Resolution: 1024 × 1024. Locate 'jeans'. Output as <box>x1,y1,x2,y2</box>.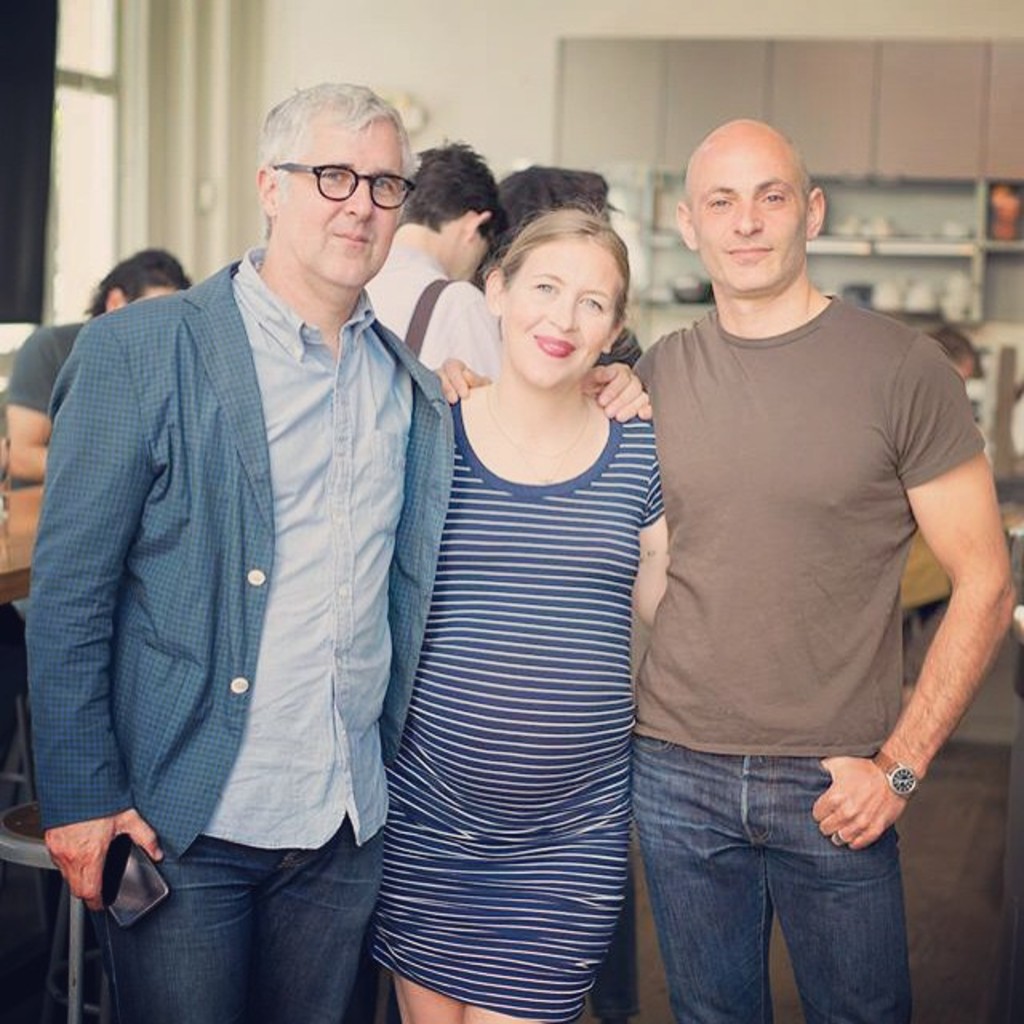
<box>637,738,923,1018</box>.
